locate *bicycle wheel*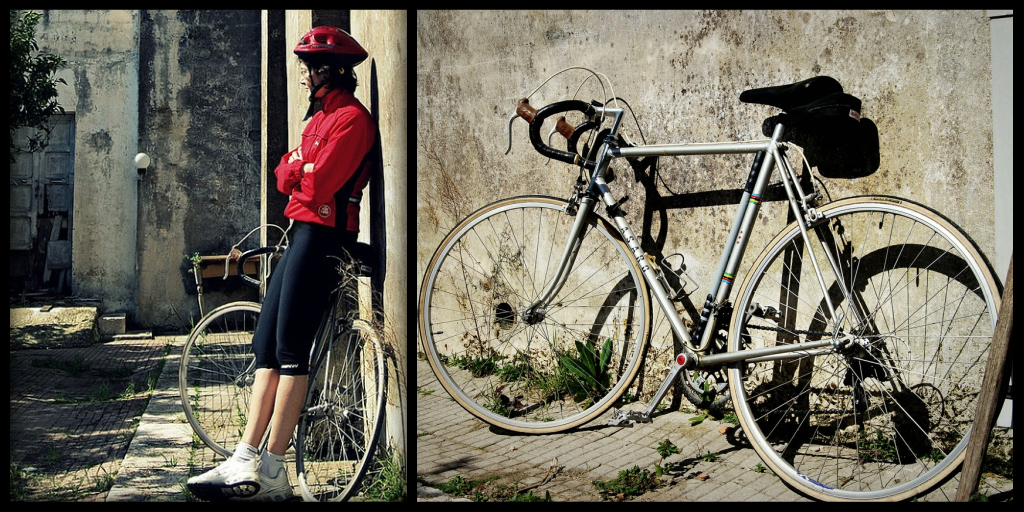
bbox=[415, 192, 649, 431]
